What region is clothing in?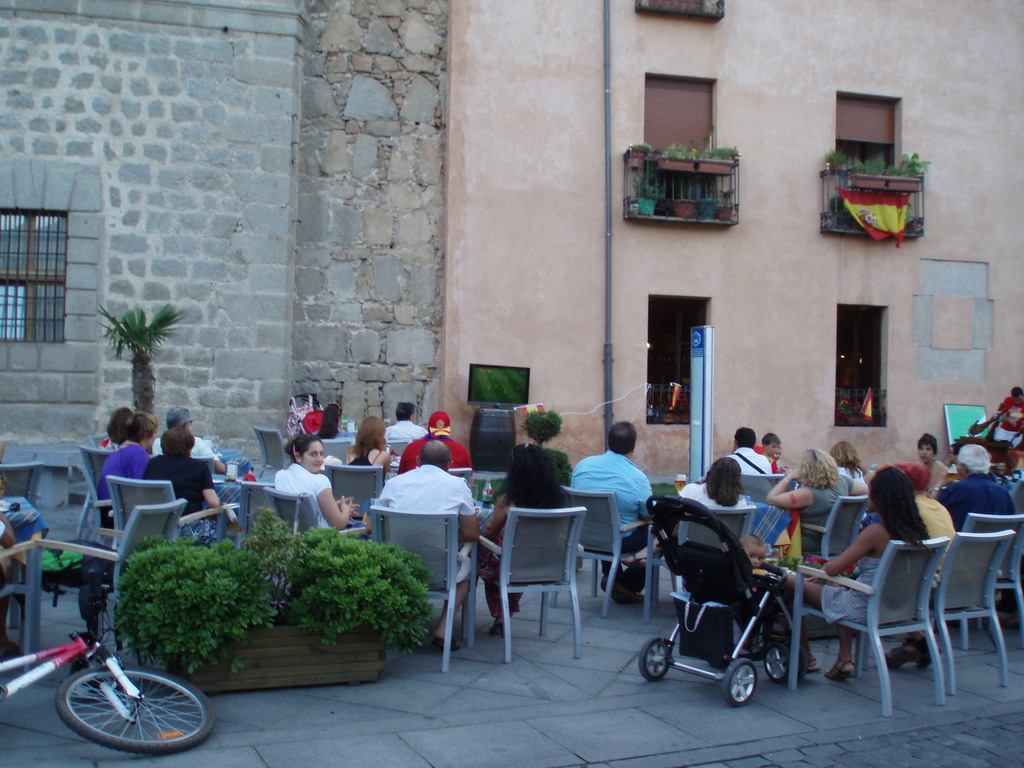
detection(0, 512, 31, 560).
